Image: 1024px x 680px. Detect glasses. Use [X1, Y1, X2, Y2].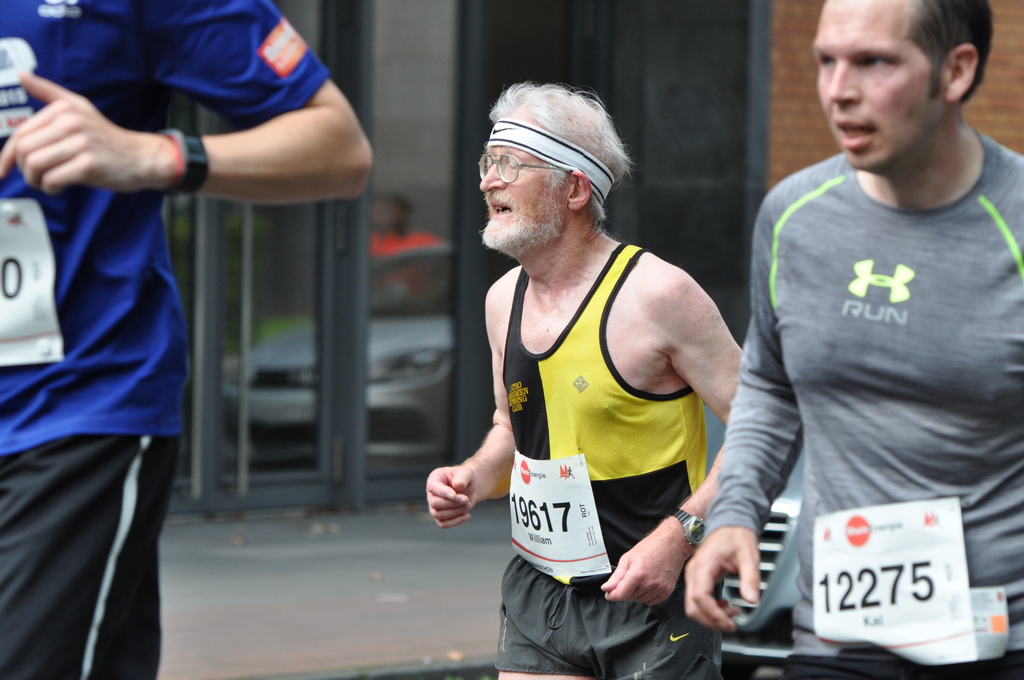
[483, 146, 623, 192].
